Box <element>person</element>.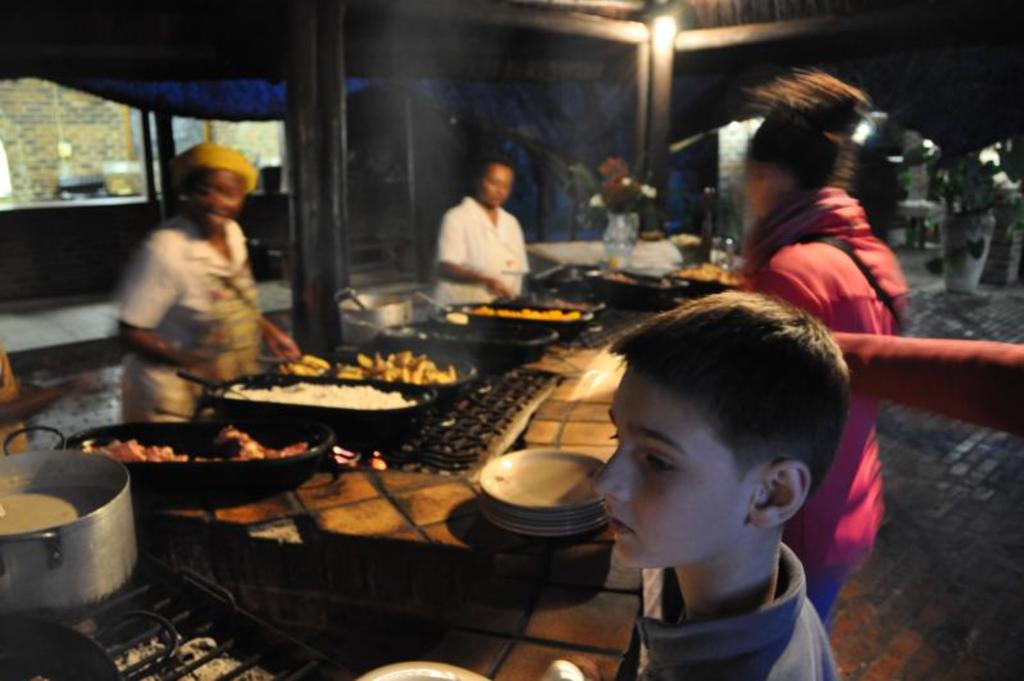
box(591, 289, 856, 680).
